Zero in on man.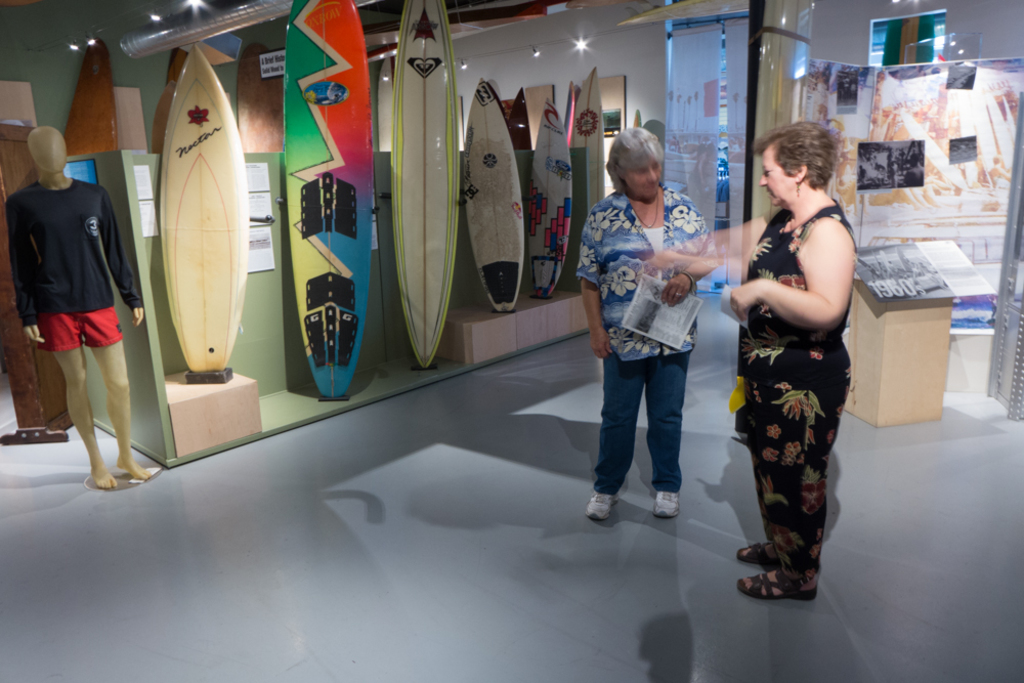
Zeroed in: BBox(5, 123, 143, 492).
